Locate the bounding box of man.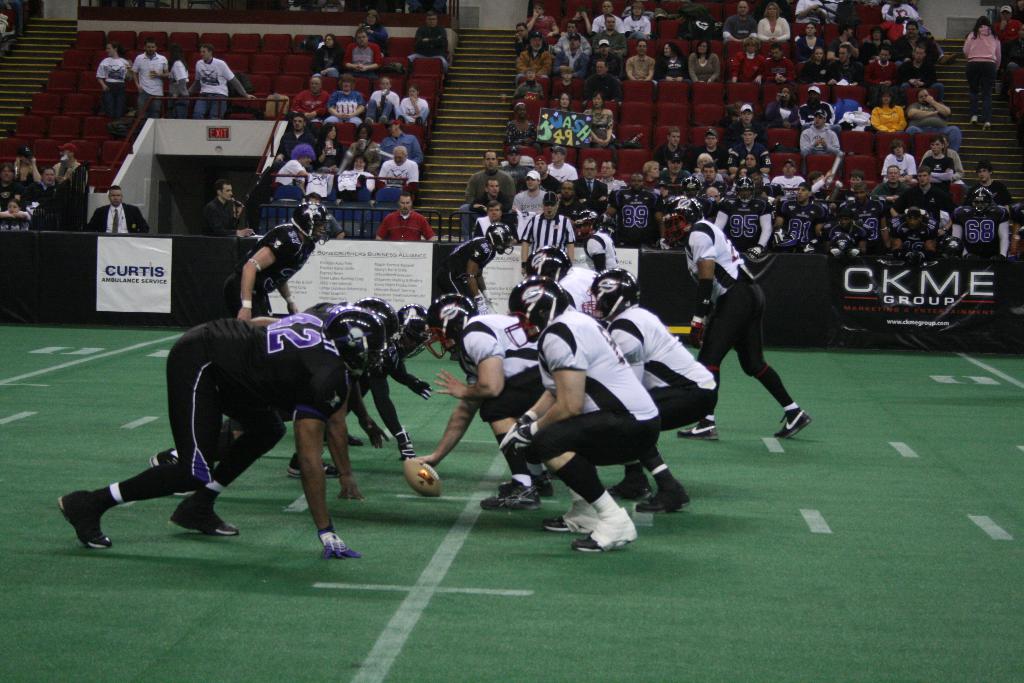
Bounding box: 572, 205, 616, 272.
